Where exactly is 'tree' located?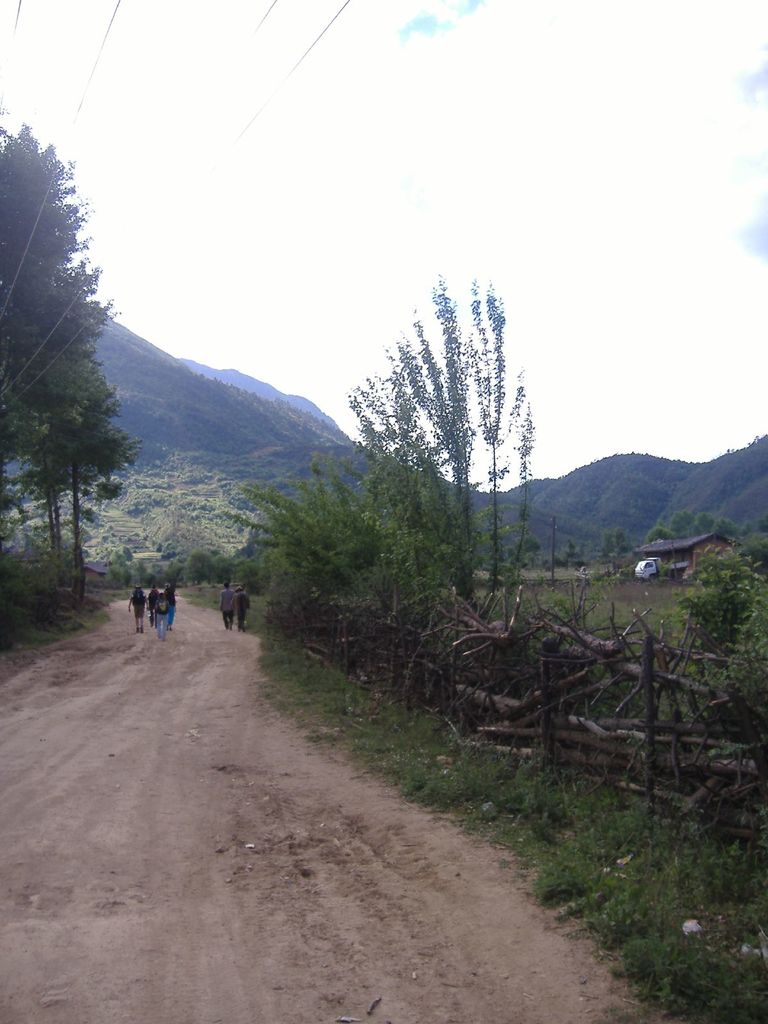
Its bounding box is 0:118:109:541.
